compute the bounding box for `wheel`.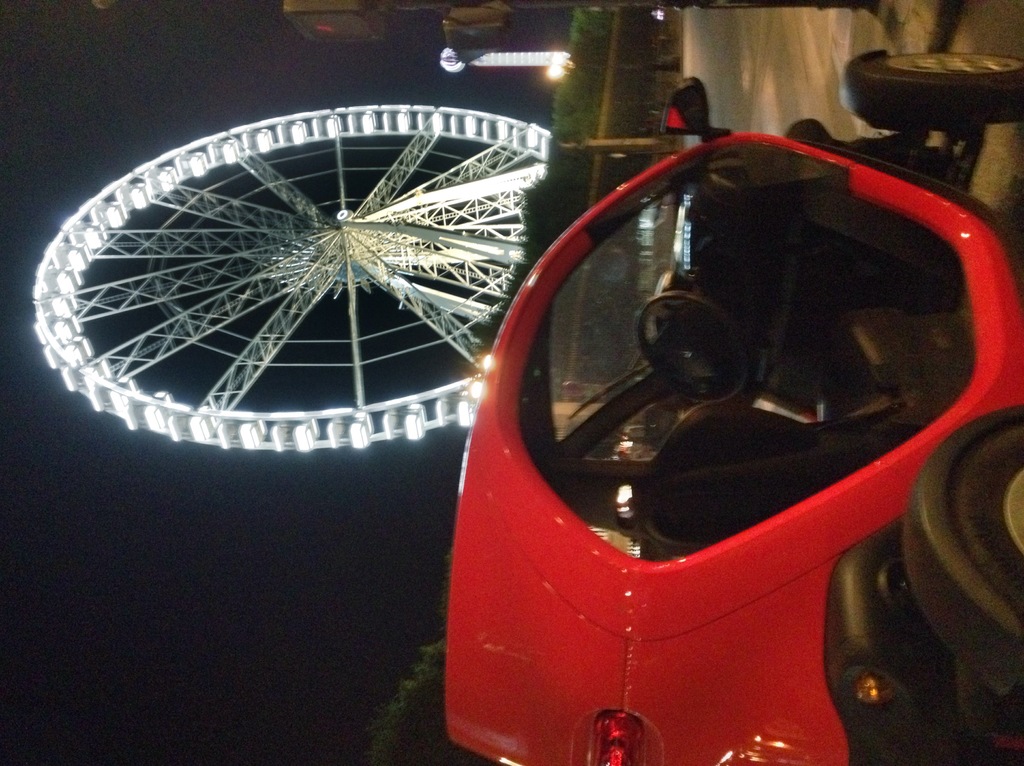
(left=28, top=107, right=563, bottom=448).
